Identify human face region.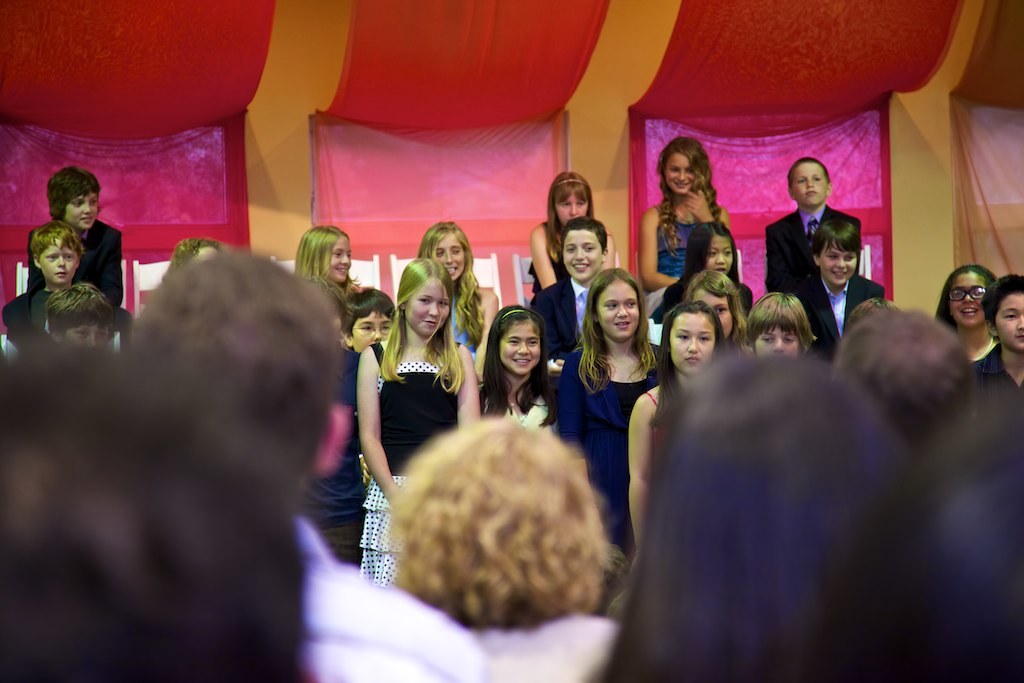
Region: detection(434, 236, 477, 284).
